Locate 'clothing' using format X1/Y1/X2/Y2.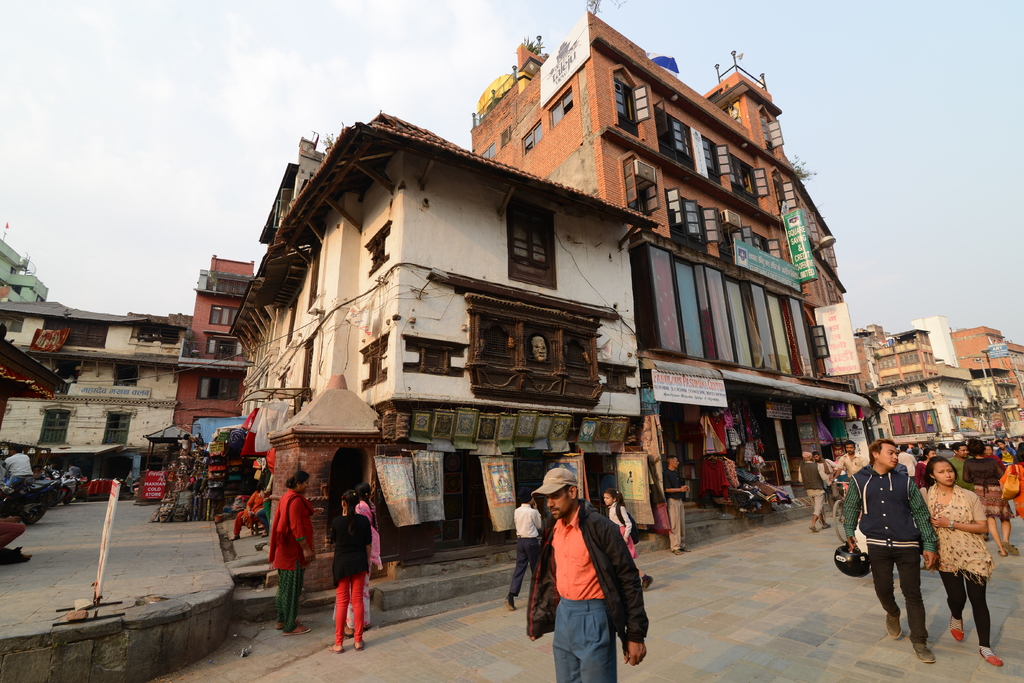
897/454/921/475.
